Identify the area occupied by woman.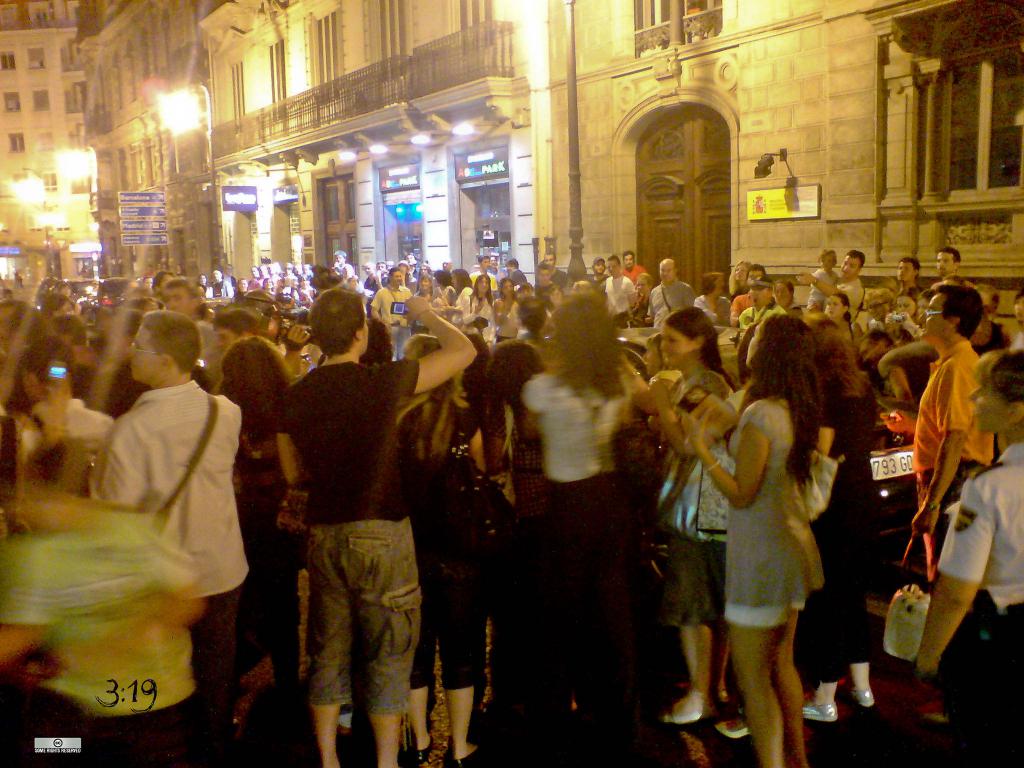
Area: bbox(918, 337, 1023, 767).
